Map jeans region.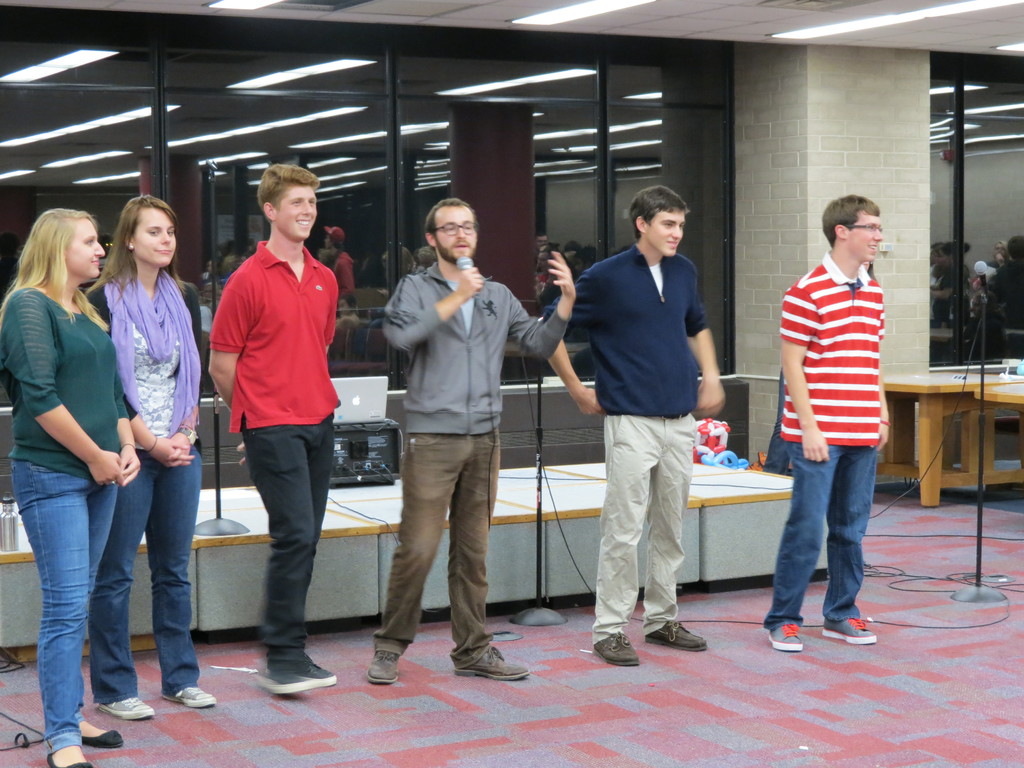
Mapped to x1=92 y1=443 x2=204 y2=702.
